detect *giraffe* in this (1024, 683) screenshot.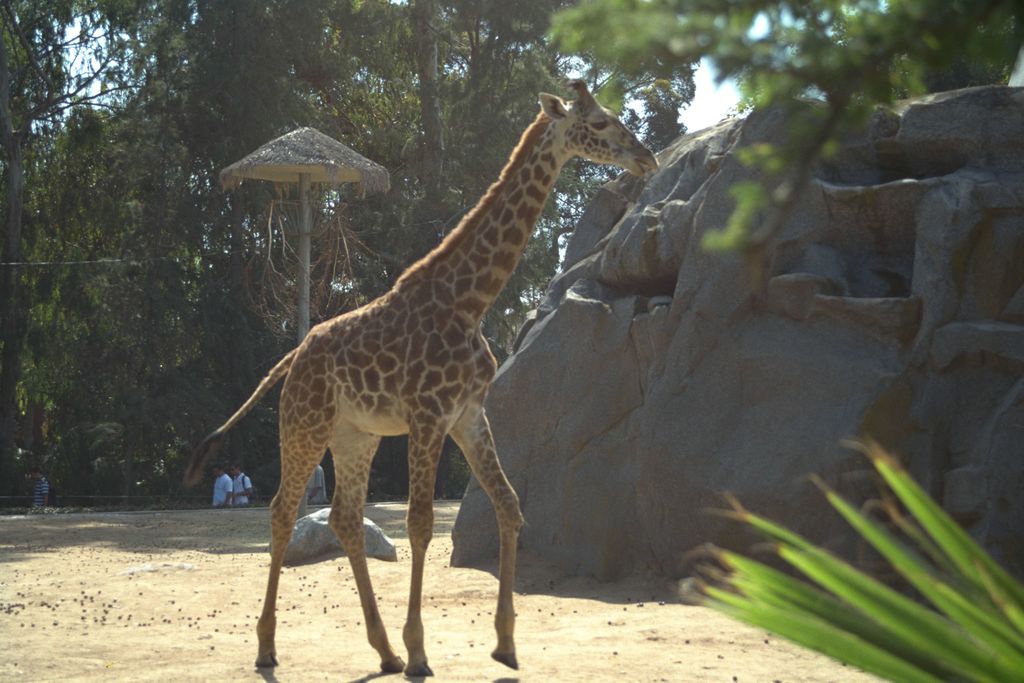
Detection: rect(223, 86, 628, 681).
